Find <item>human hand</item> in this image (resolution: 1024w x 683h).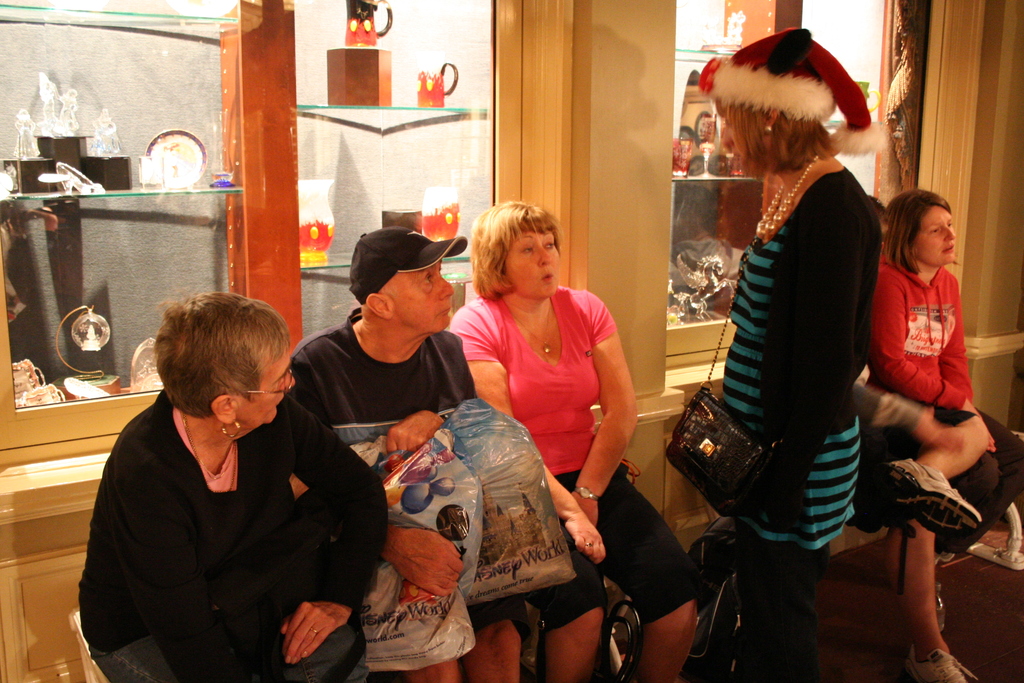
detection(270, 597, 346, 668).
